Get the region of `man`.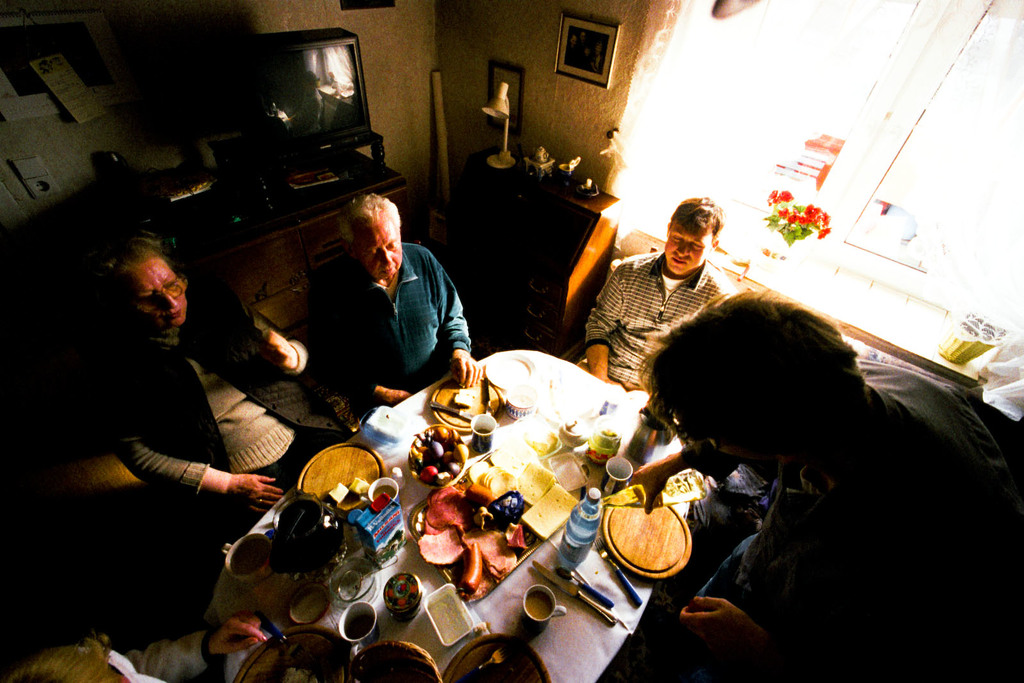
<box>289,209,478,401</box>.
